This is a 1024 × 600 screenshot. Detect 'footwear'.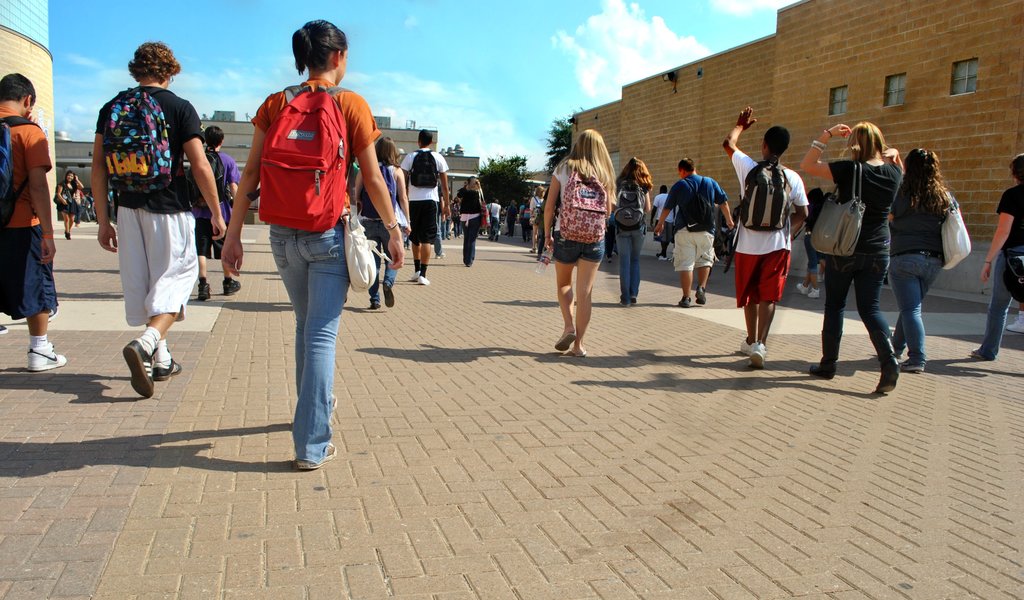
bbox=(742, 344, 768, 368).
